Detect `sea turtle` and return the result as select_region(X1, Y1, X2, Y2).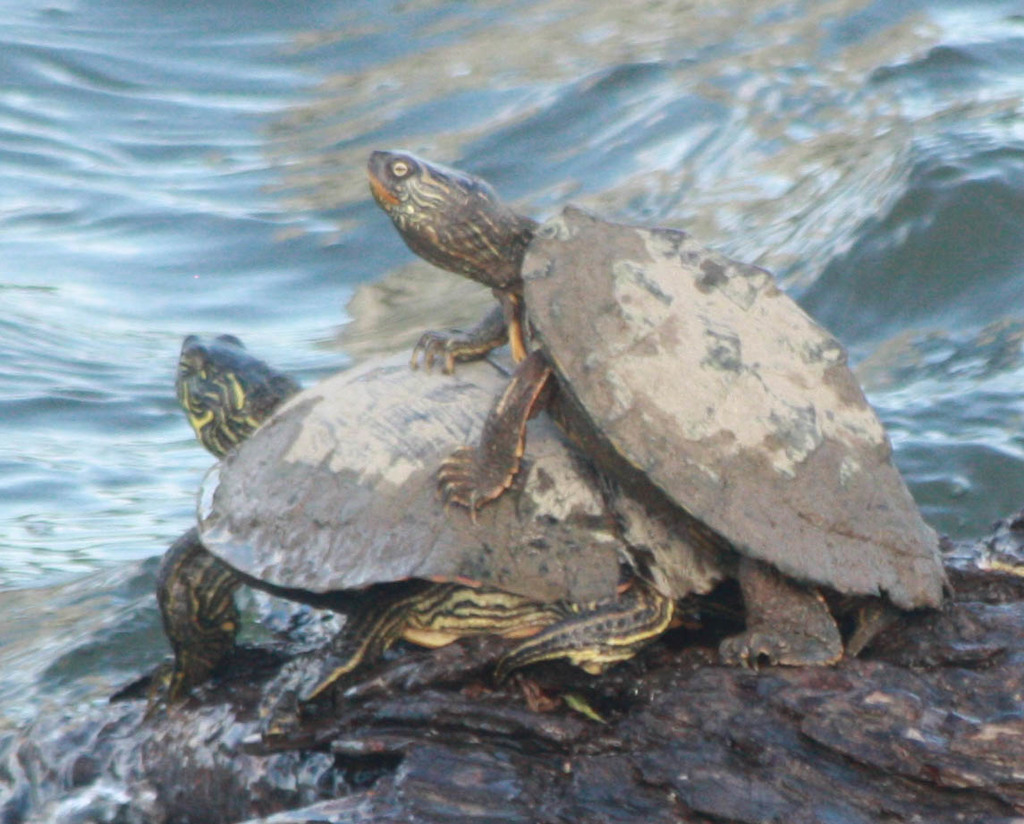
select_region(364, 148, 948, 675).
